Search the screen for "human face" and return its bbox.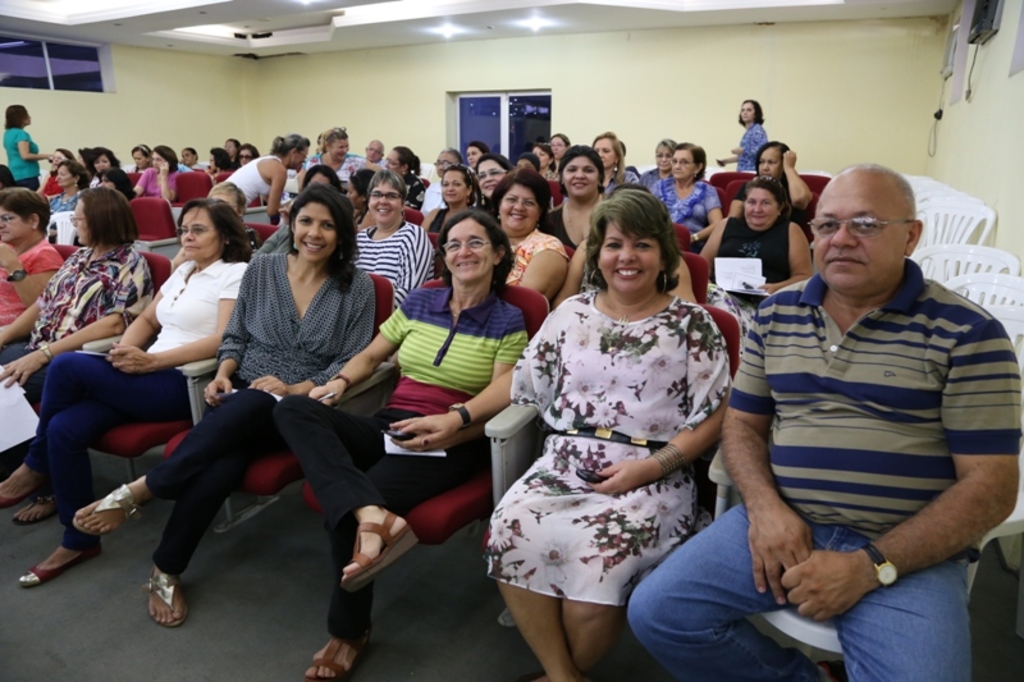
Found: x1=367 y1=142 x2=380 y2=159.
